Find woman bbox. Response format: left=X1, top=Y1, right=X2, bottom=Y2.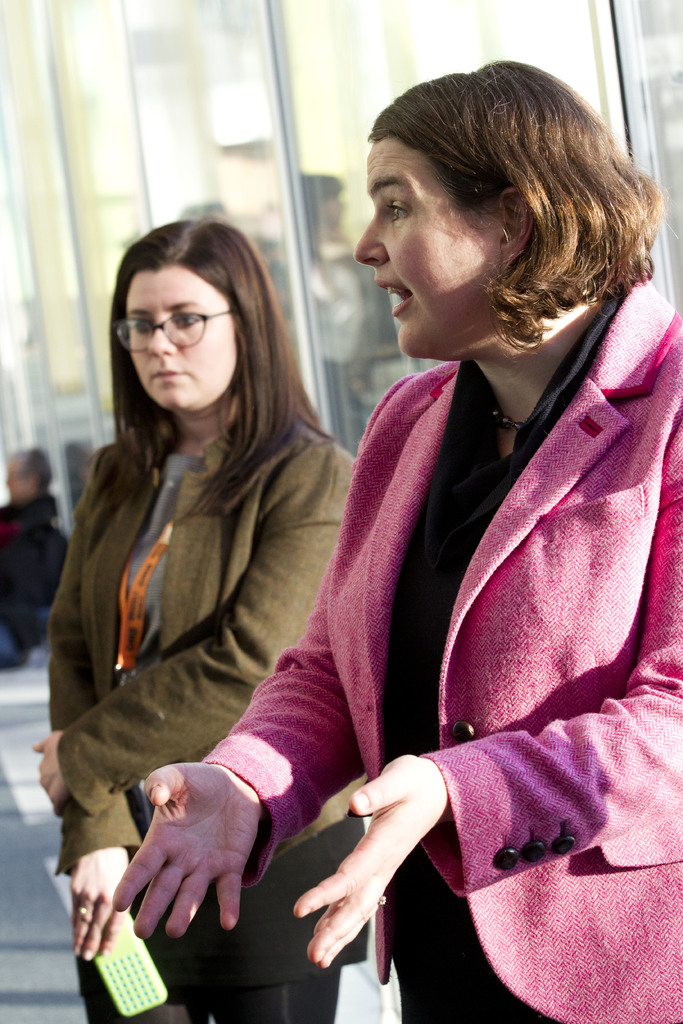
left=103, top=39, right=682, bottom=1023.
